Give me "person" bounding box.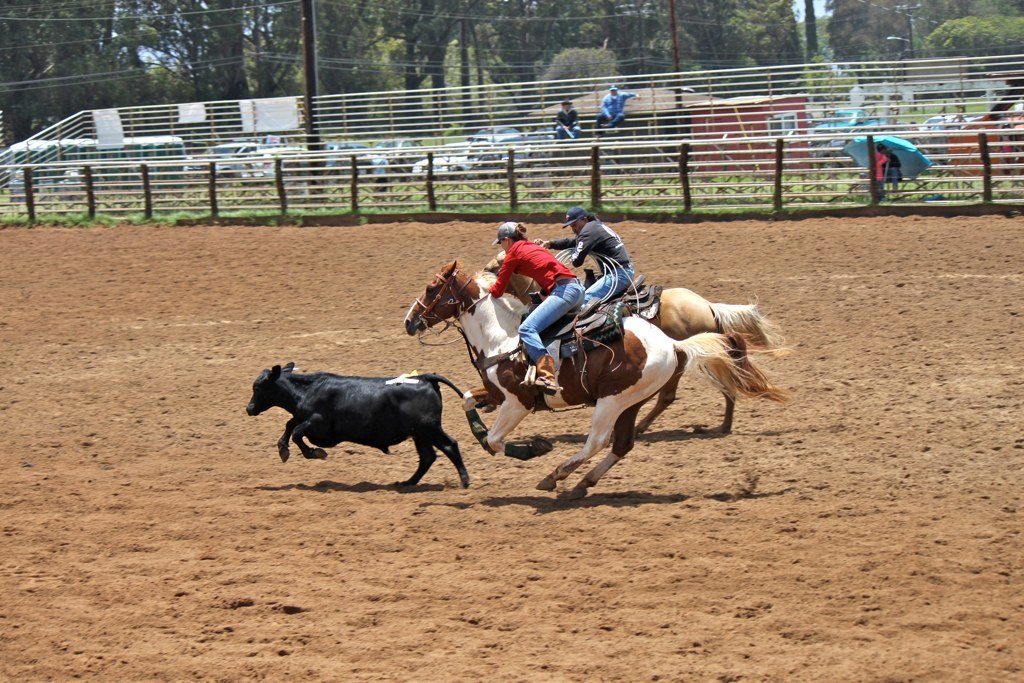
[873,144,908,191].
